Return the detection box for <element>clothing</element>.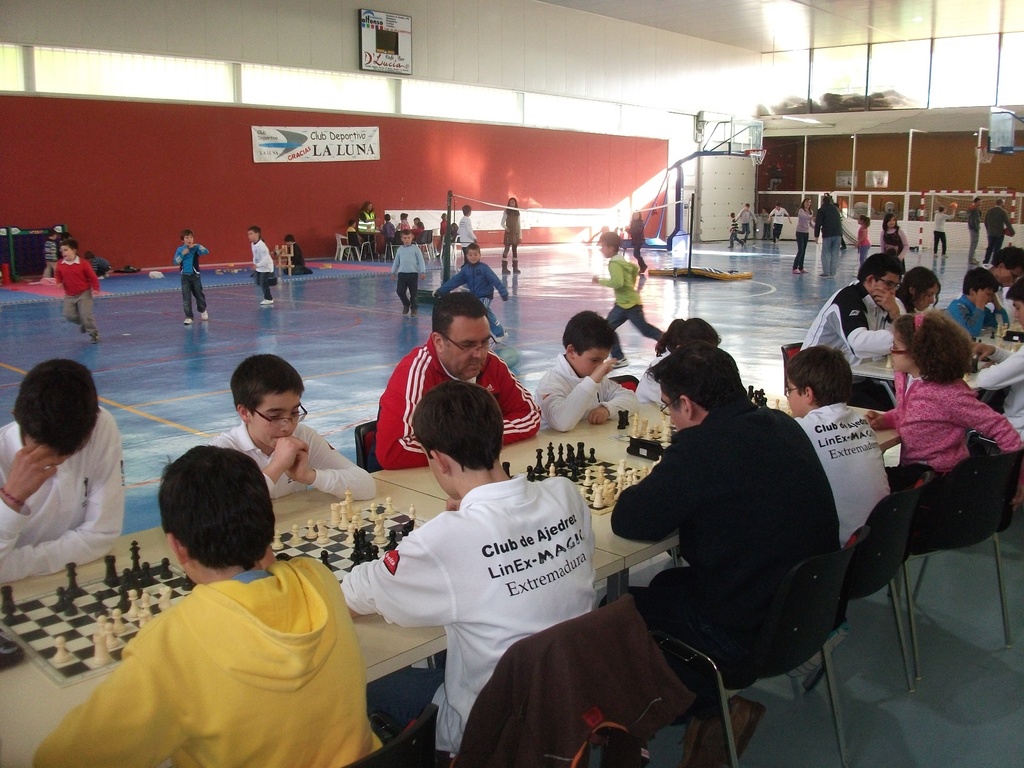
bbox(797, 206, 816, 274).
